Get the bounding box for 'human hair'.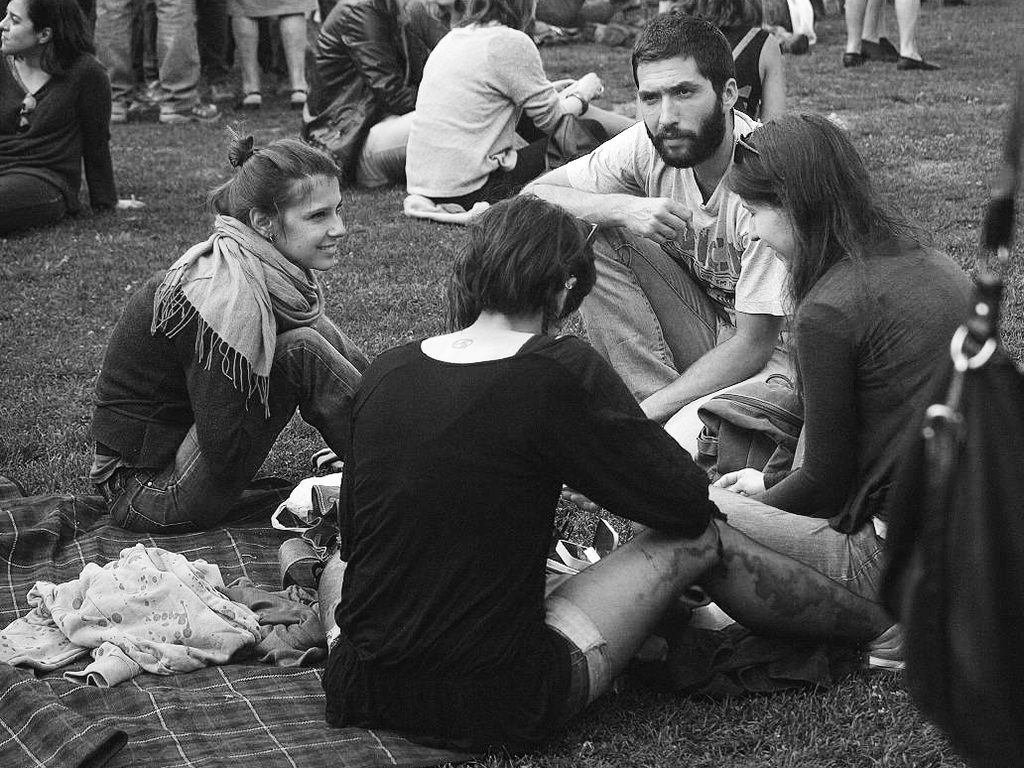
x1=631, y1=11, x2=739, y2=106.
